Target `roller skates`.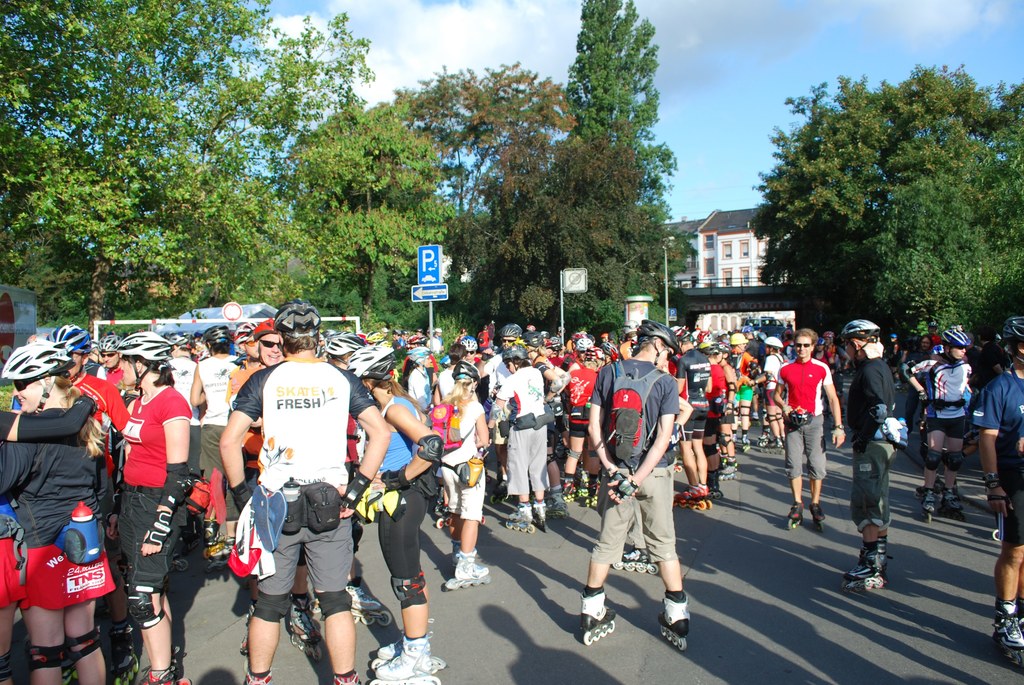
Target region: {"left": 371, "top": 635, "right": 449, "bottom": 684}.
